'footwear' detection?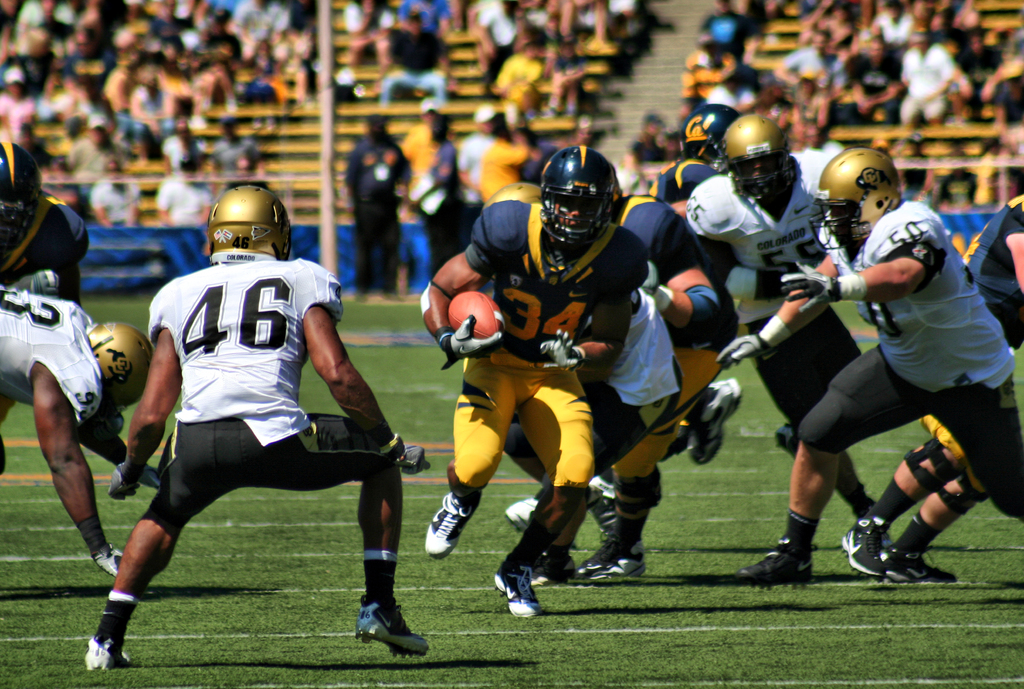
(x1=420, y1=486, x2=484, y2=559)
